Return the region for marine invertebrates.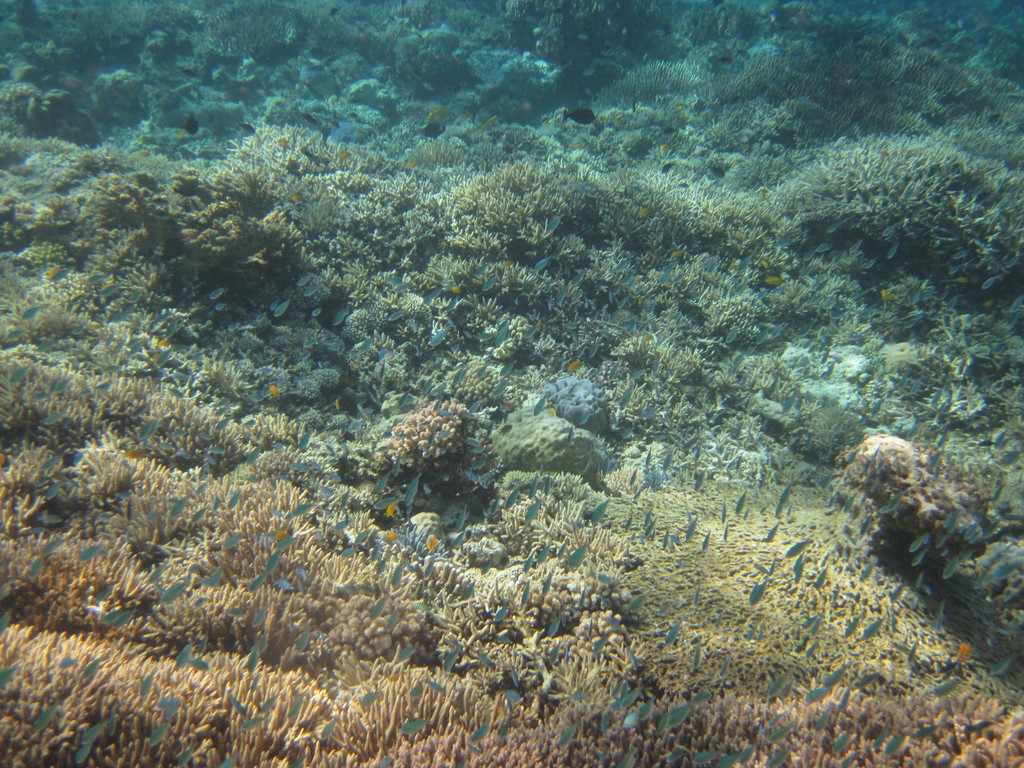
select_region(323, 563, 440, 665).
